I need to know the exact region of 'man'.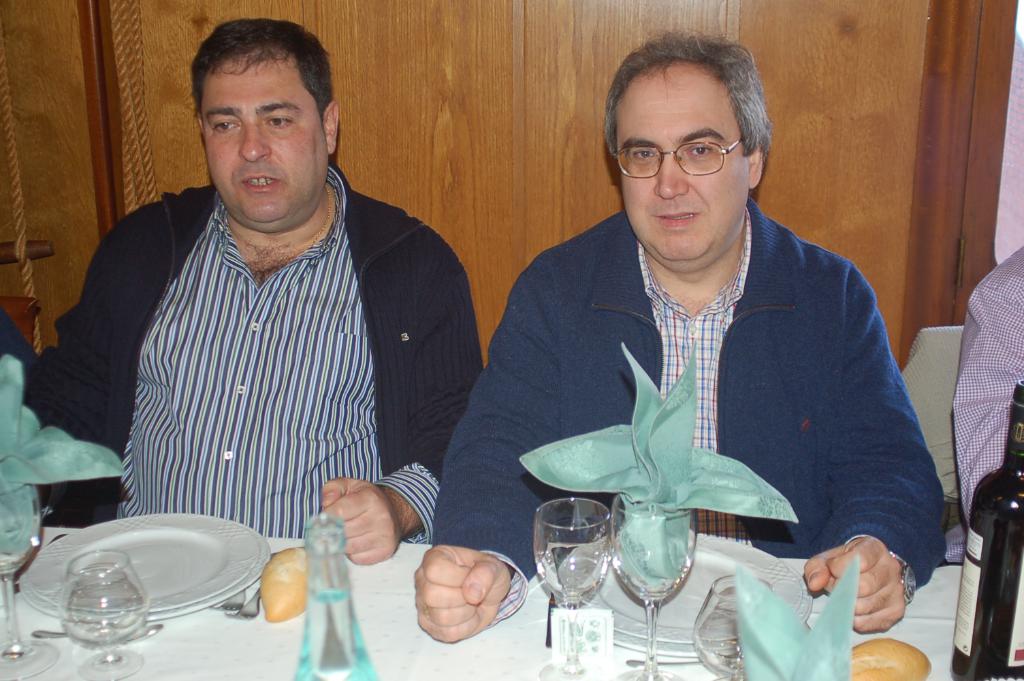
Region: 420, 23, 950, 637.
